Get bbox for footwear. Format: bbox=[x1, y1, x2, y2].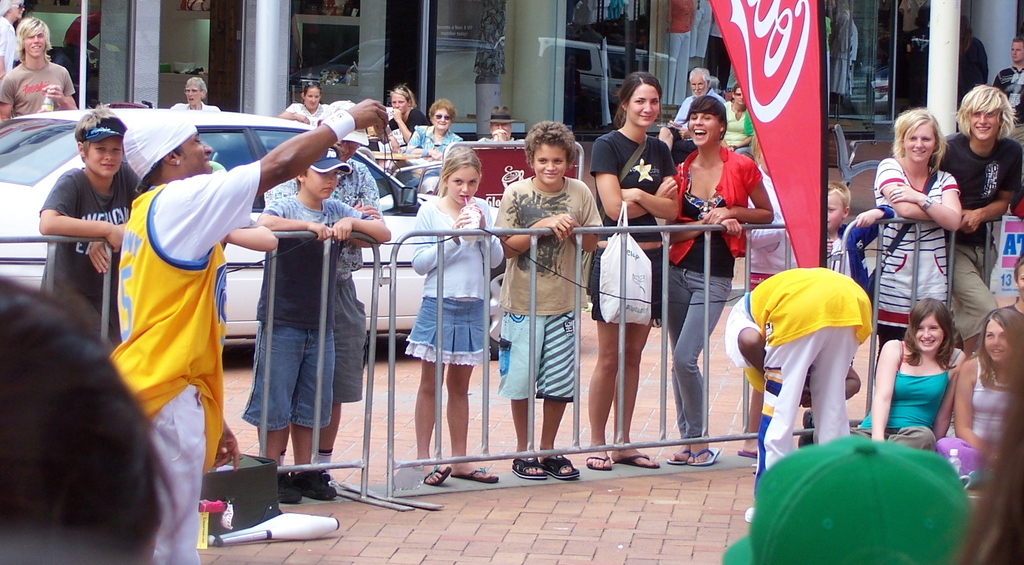
bbox=[666, 449, 687, 464].
